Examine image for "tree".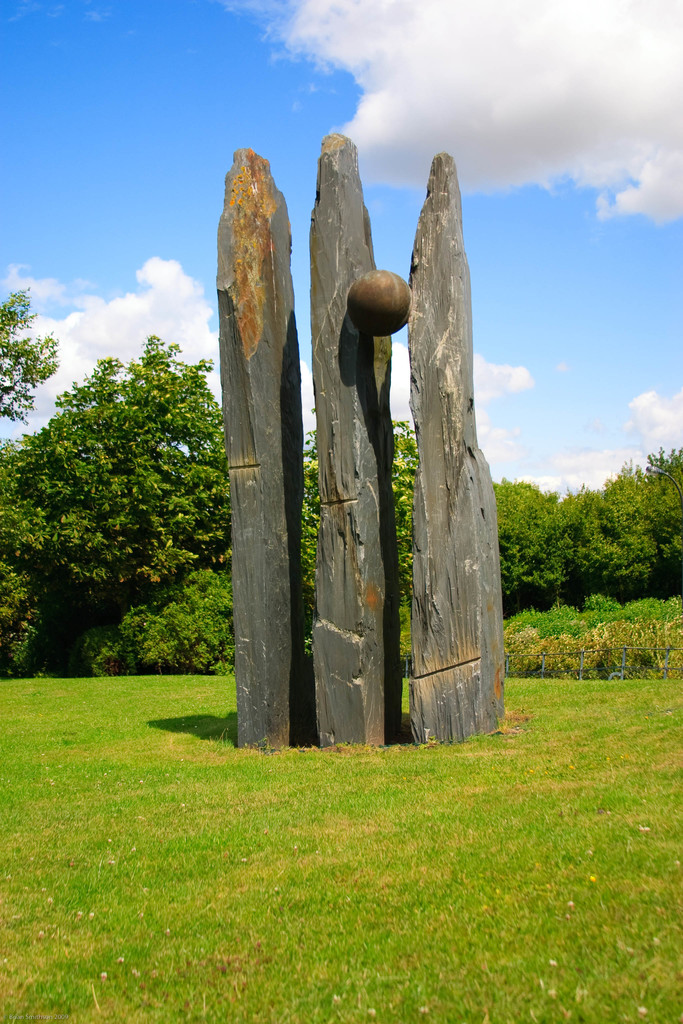
Examination result: <bbox>13, 289, 240, 696</bbox>.
